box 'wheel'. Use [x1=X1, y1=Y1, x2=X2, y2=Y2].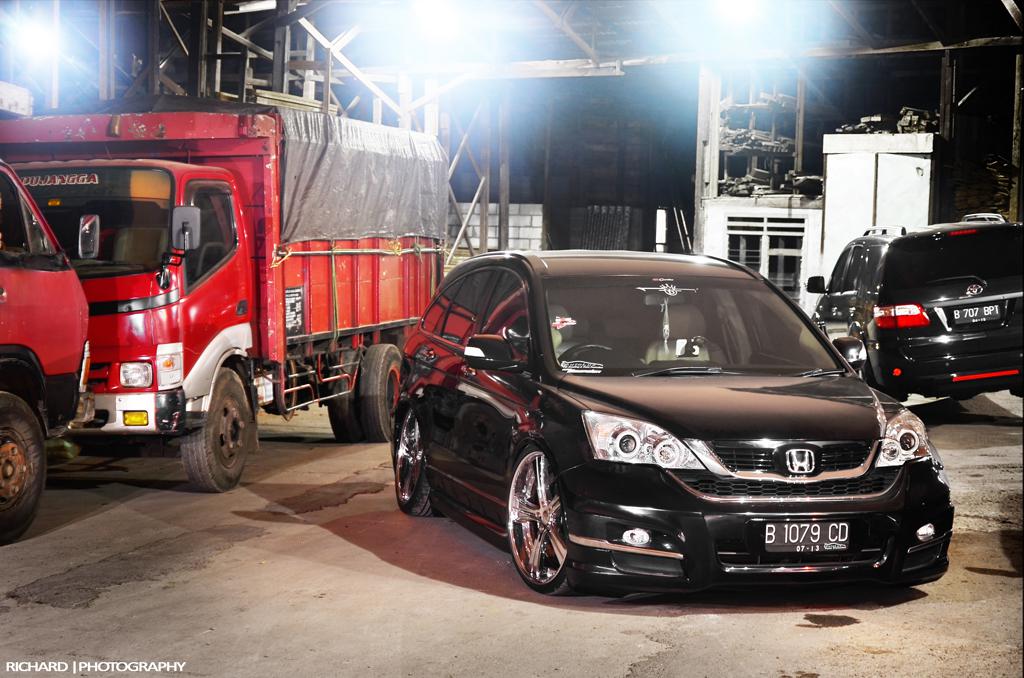
[x1=359, y1=341, x2=402, y2=442].
